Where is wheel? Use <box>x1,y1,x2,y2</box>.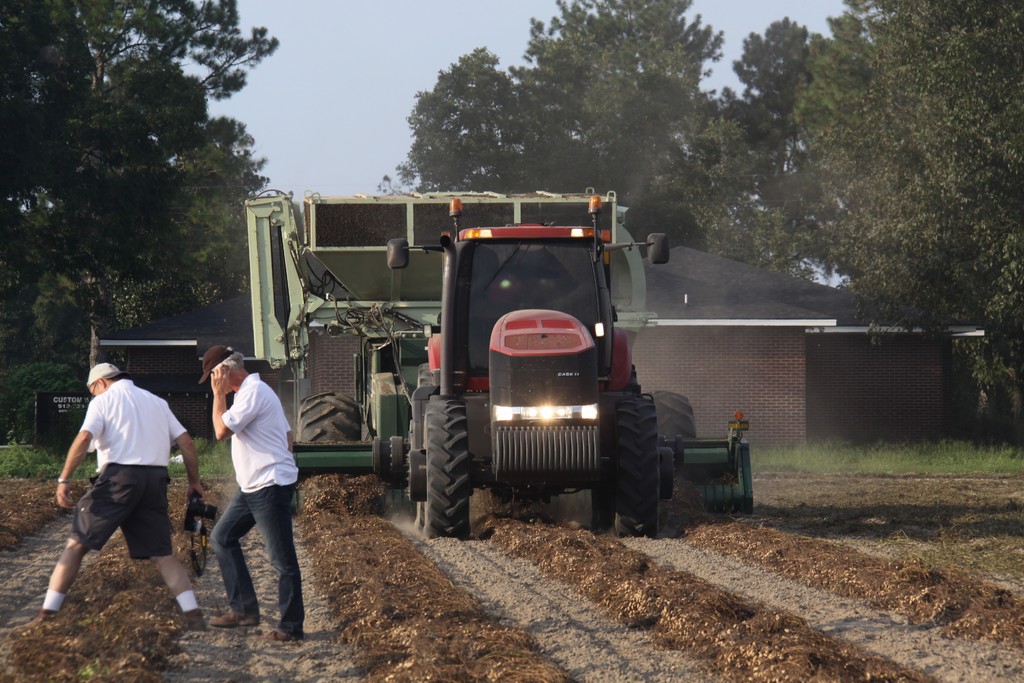
<box>625,358,643,403</box>.
